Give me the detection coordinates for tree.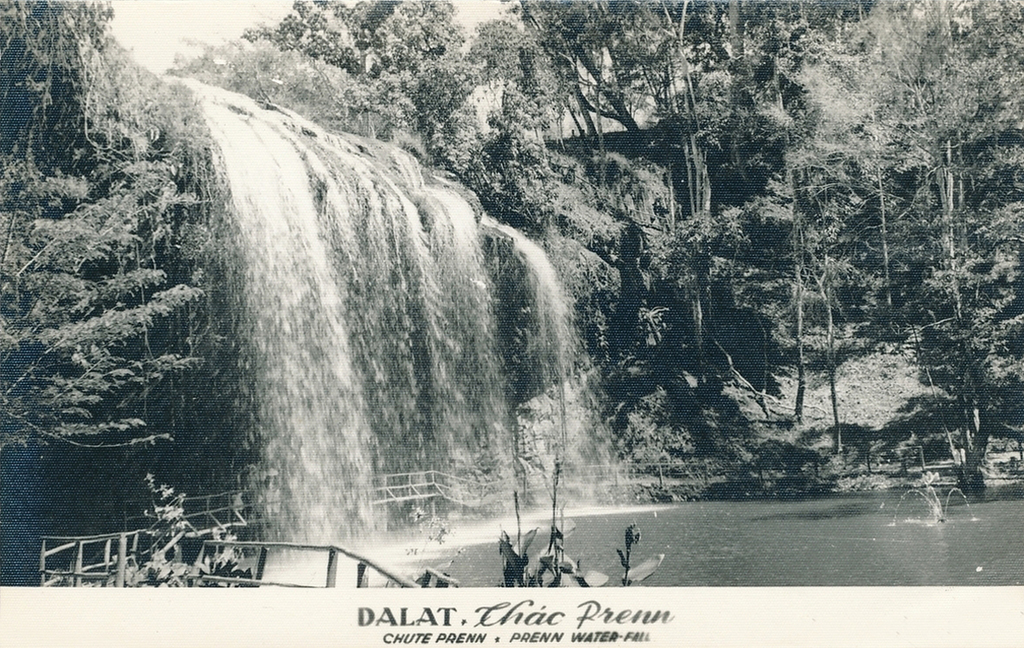
crop(0, 0, 219, 465).
